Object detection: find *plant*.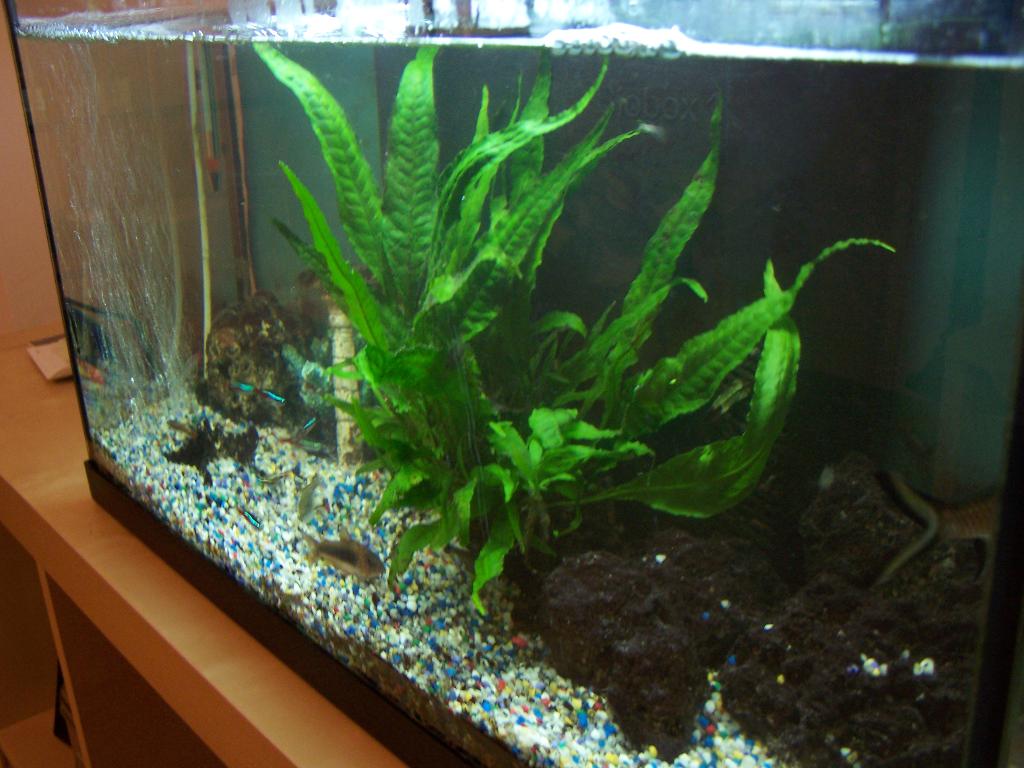
350,215,863,575.
